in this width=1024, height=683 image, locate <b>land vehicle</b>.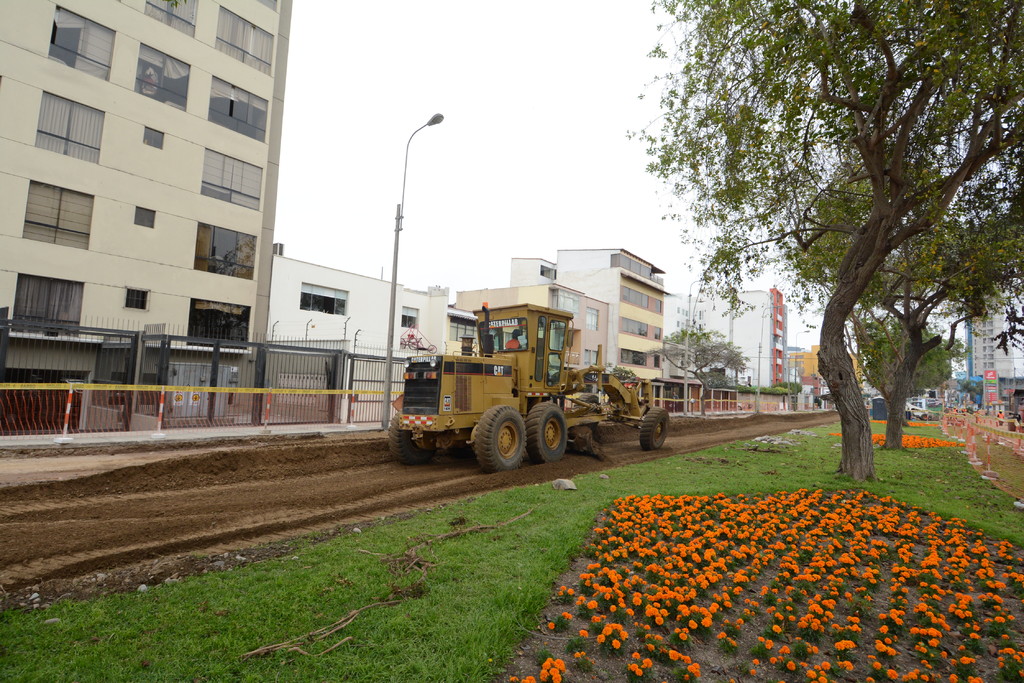
Bounding box: detection(374, 276, 664, 478).
